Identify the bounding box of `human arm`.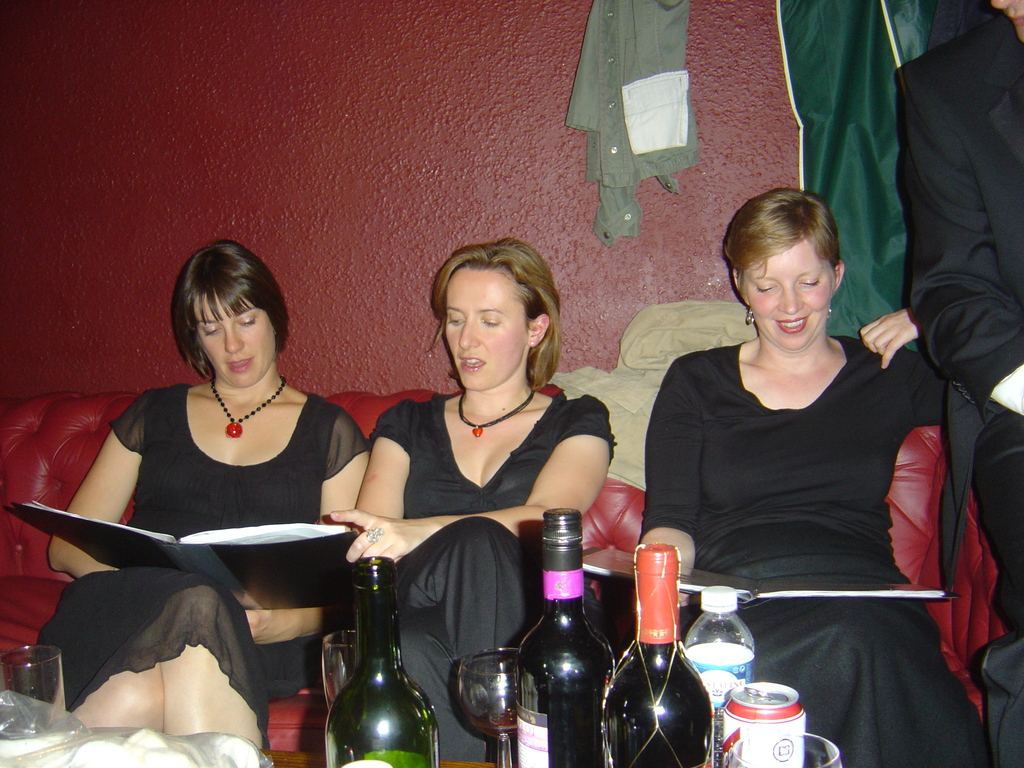
BBox(631, 347, 703, 639).
